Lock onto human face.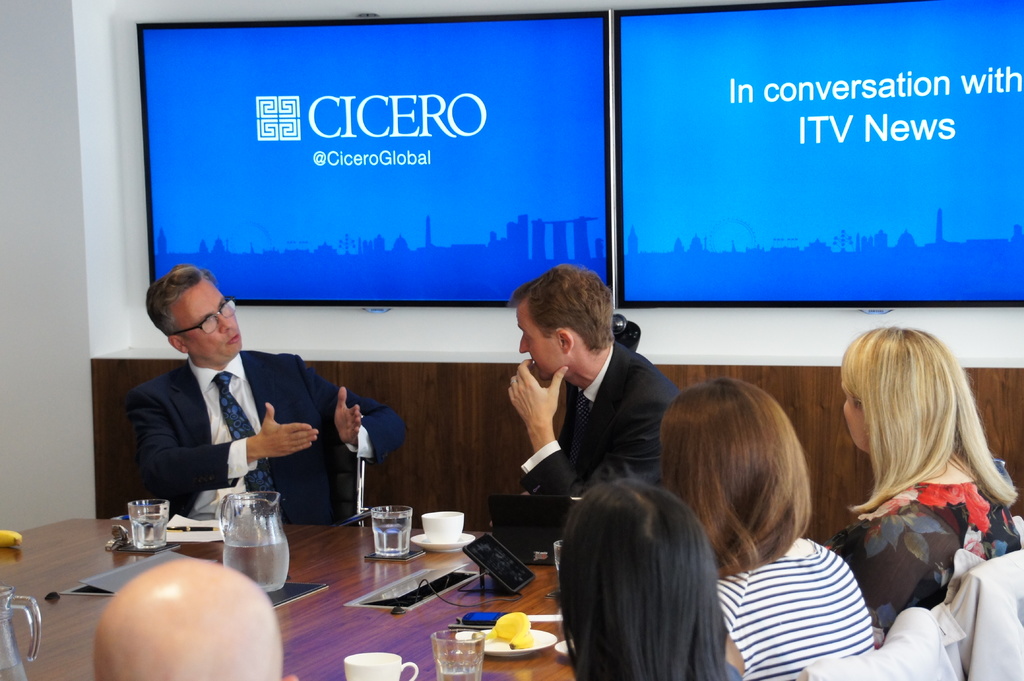
Locked: [516,303,570,373].
